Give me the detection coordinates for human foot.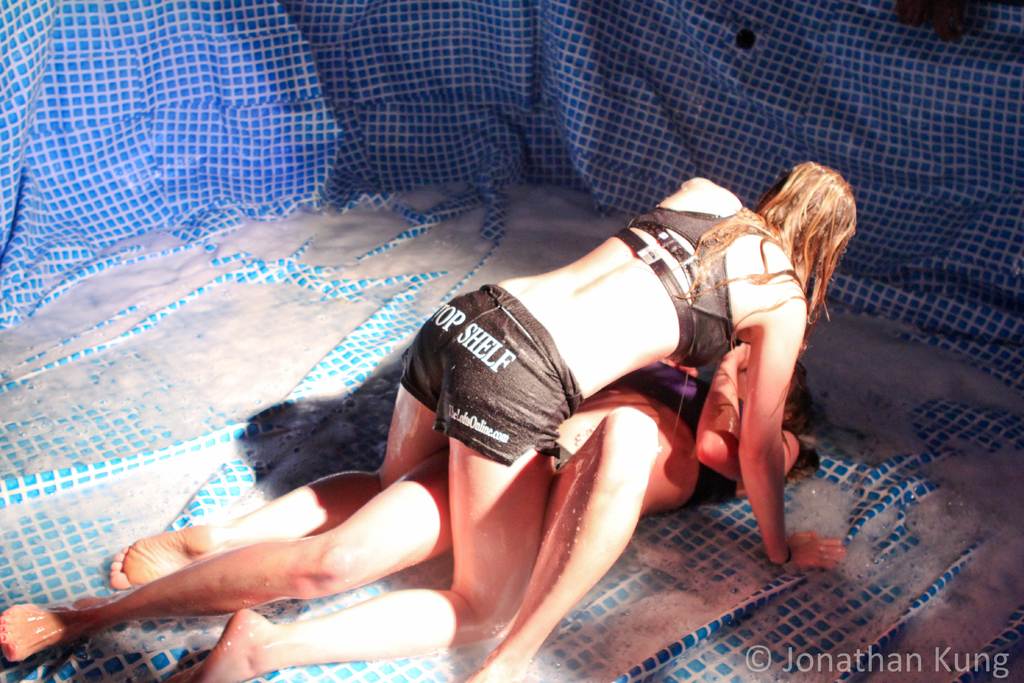
region(0, 593, 109, 666).
